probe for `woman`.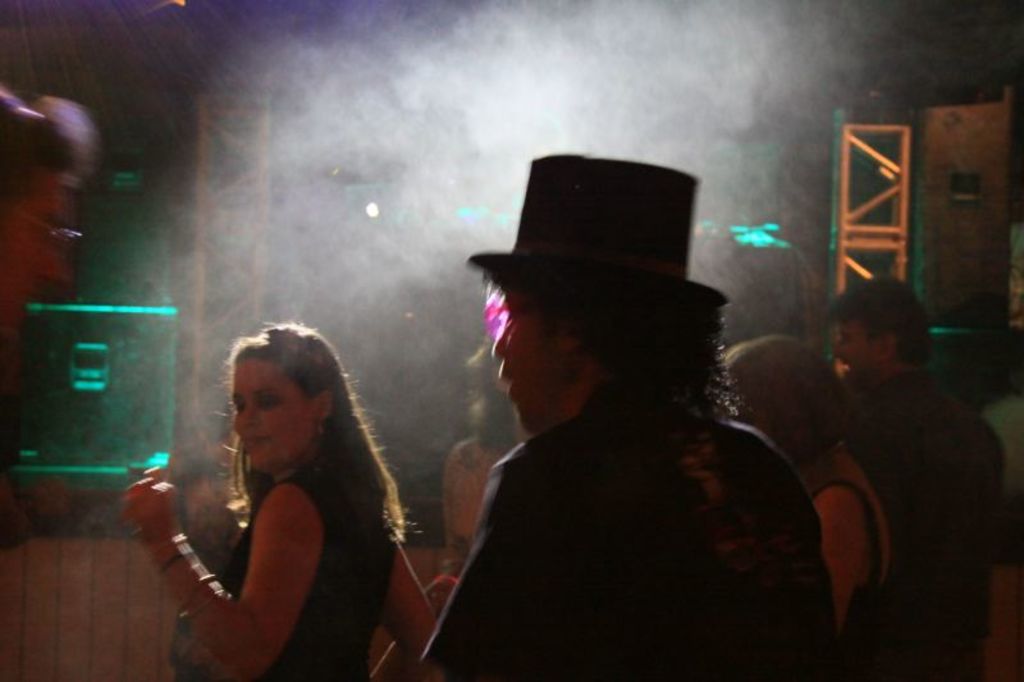
Probe result: (156,301,413,681).
